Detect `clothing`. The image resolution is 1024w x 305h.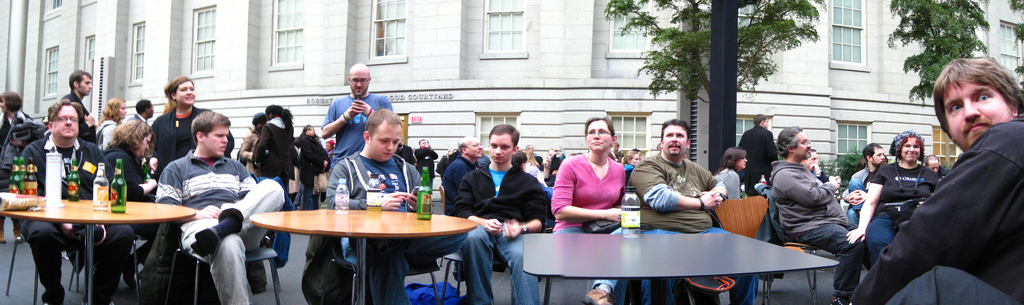
[551, 159, 643, 288].
